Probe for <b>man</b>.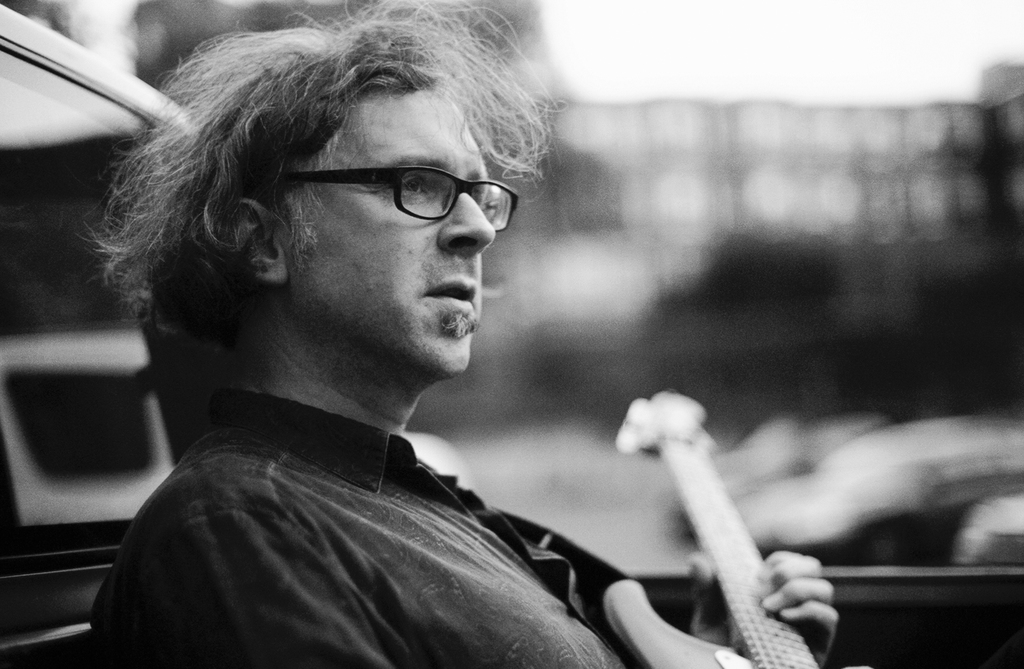
Probe result: 28,32,765,650.
